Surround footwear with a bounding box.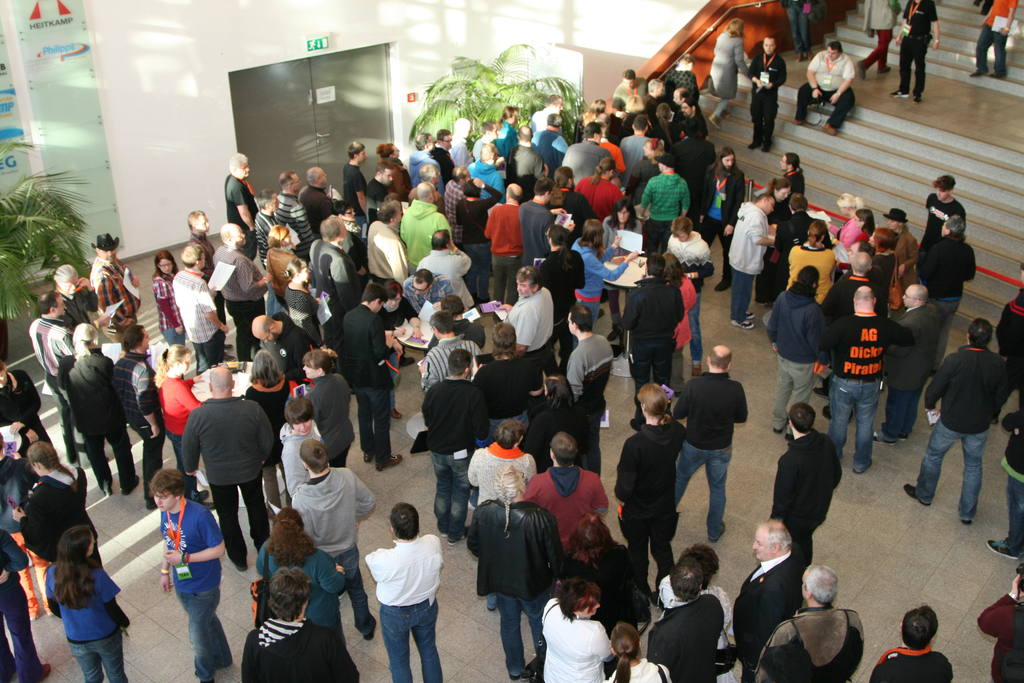
746,131,760,150.
